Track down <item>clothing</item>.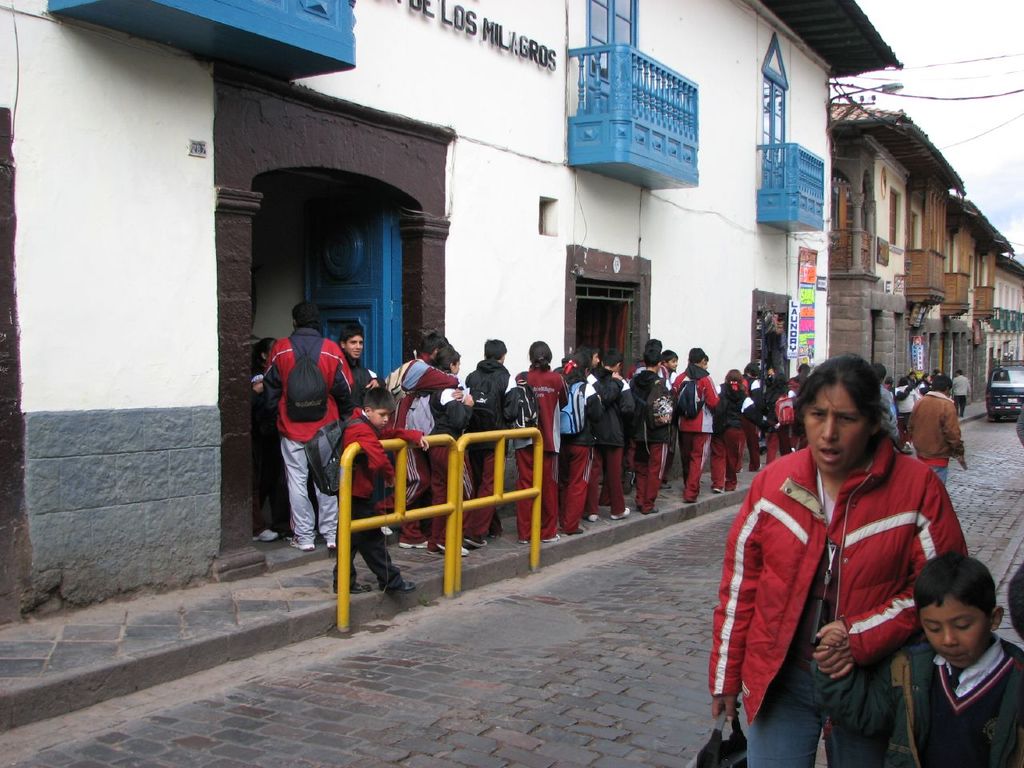
Tracked to locate(816, 632, 1023, 766).
